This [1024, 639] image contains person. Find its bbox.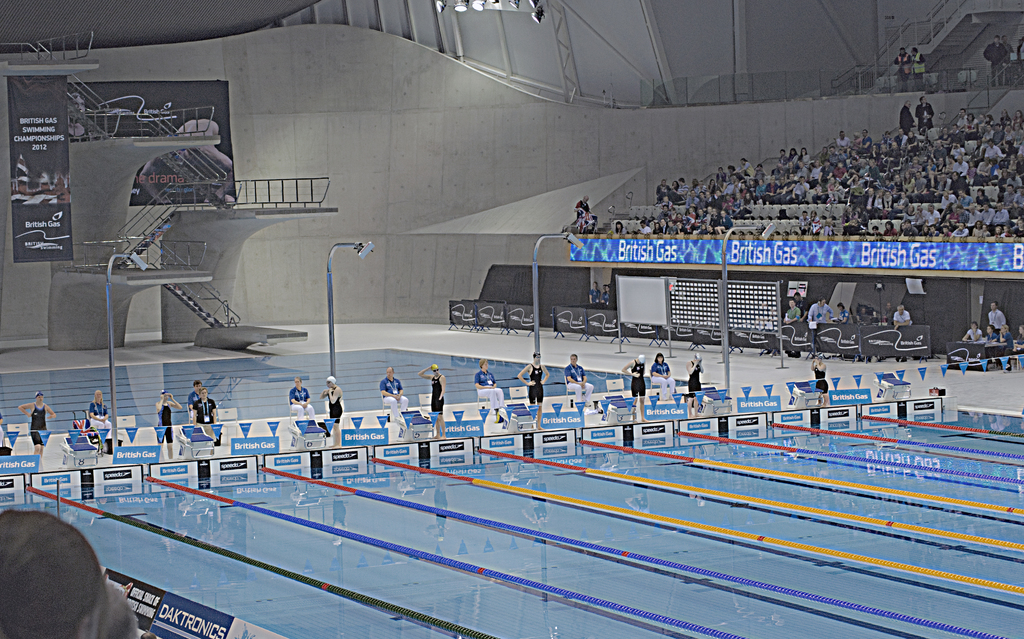
<bbox>835, 301, 852, 326</bbox>.
